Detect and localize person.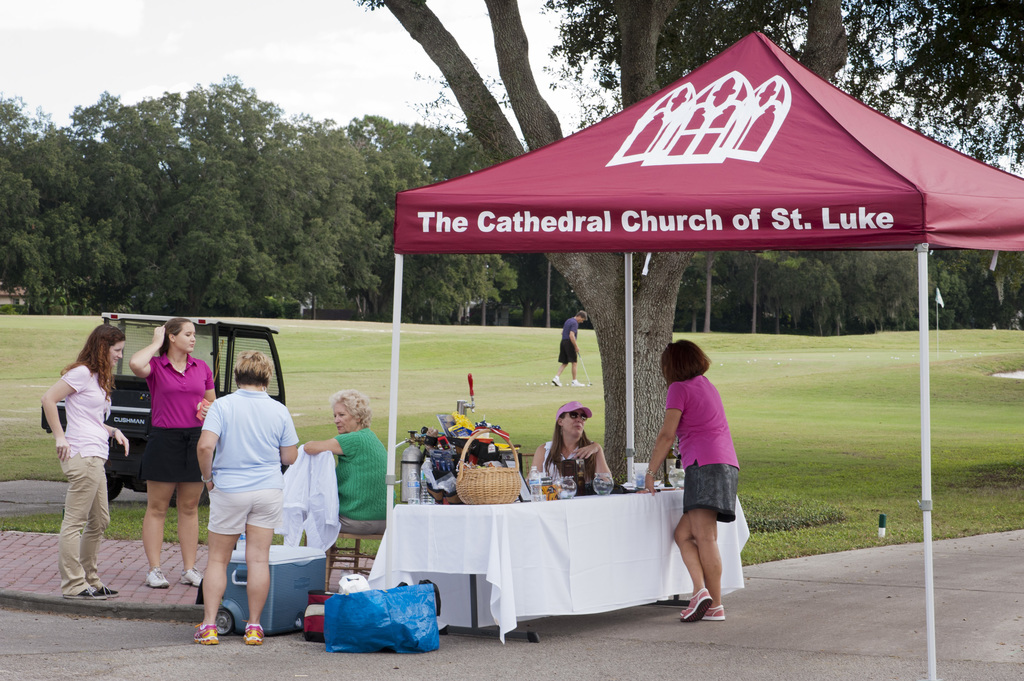
Localized at Rect(125, 315, 219, 593).
